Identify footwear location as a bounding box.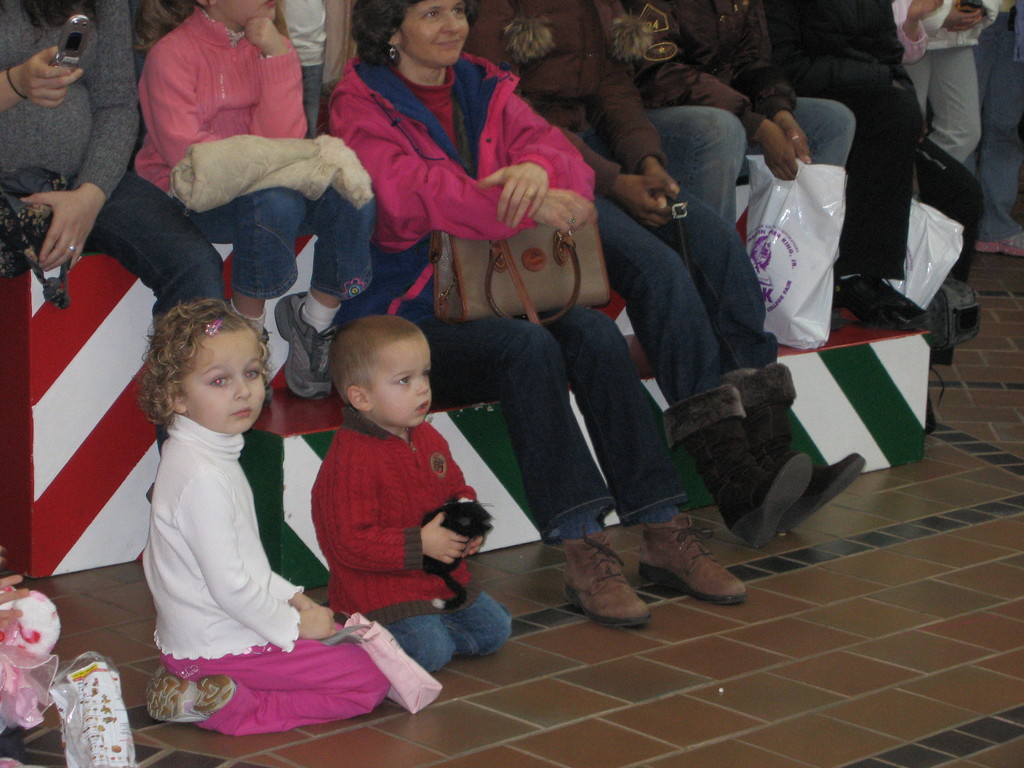
box=[660, 383, 807, 554].
